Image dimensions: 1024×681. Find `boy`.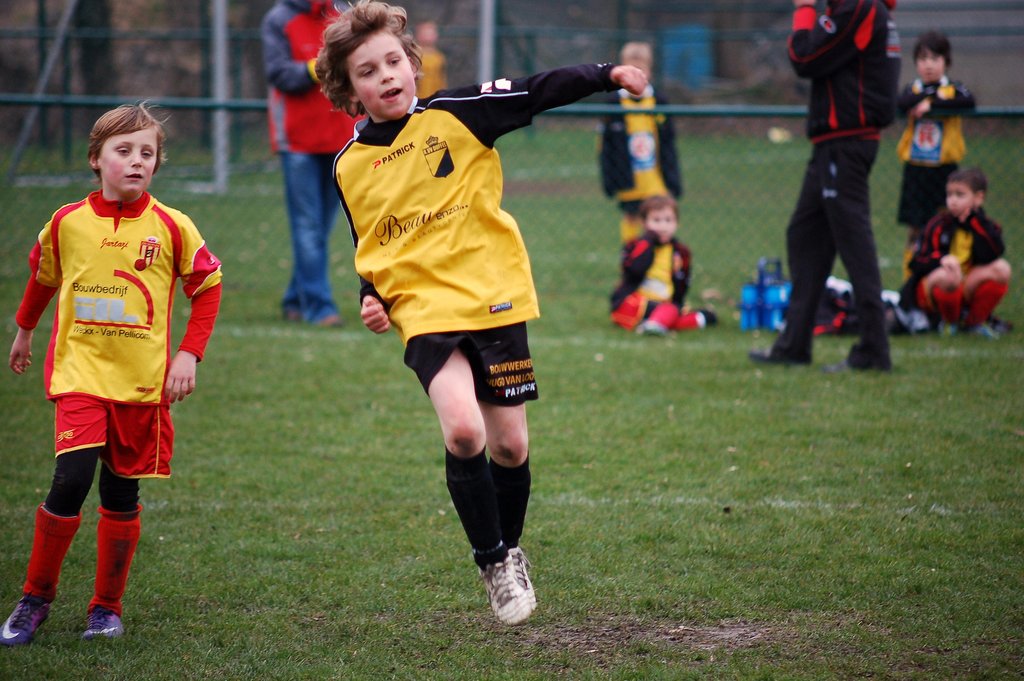
bbox(315, 0, 647, 628).
